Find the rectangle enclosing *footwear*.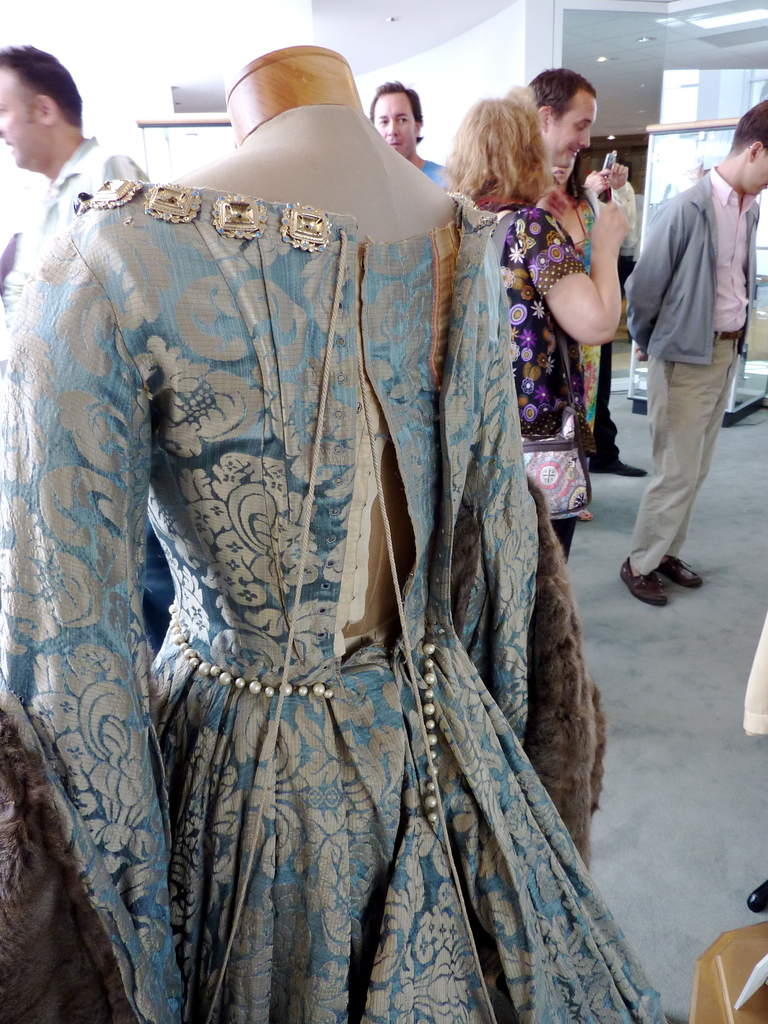
[591,456,648,475].
